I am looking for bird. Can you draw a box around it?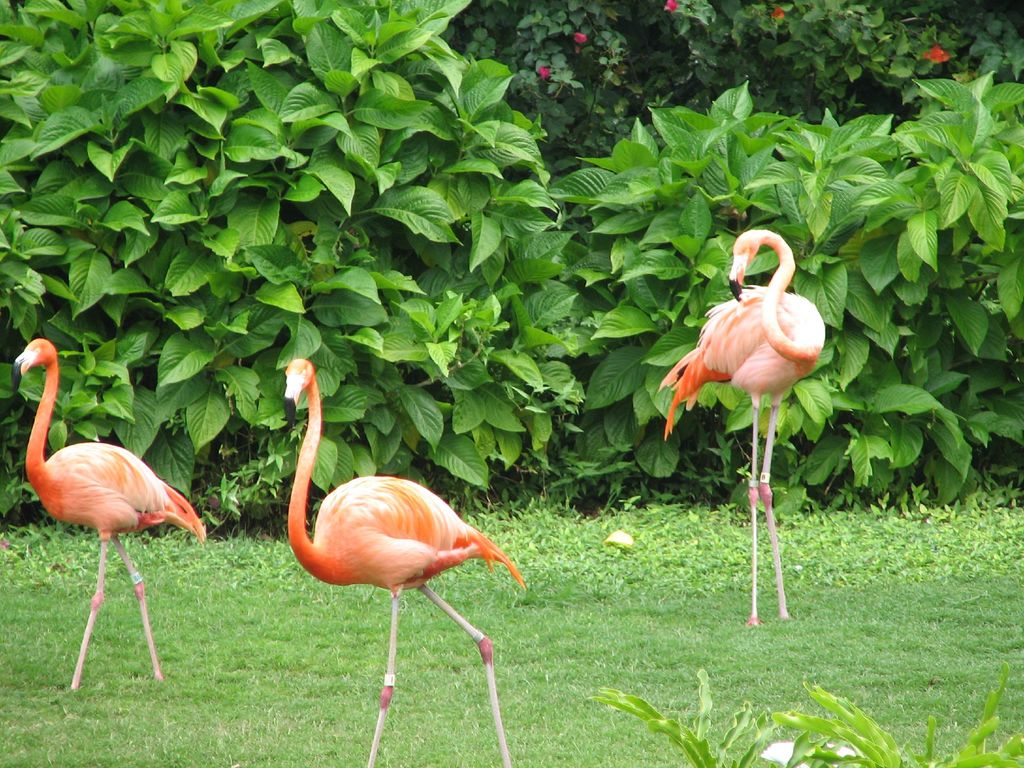
Sure, the bounding box is 278:352:525:767.
